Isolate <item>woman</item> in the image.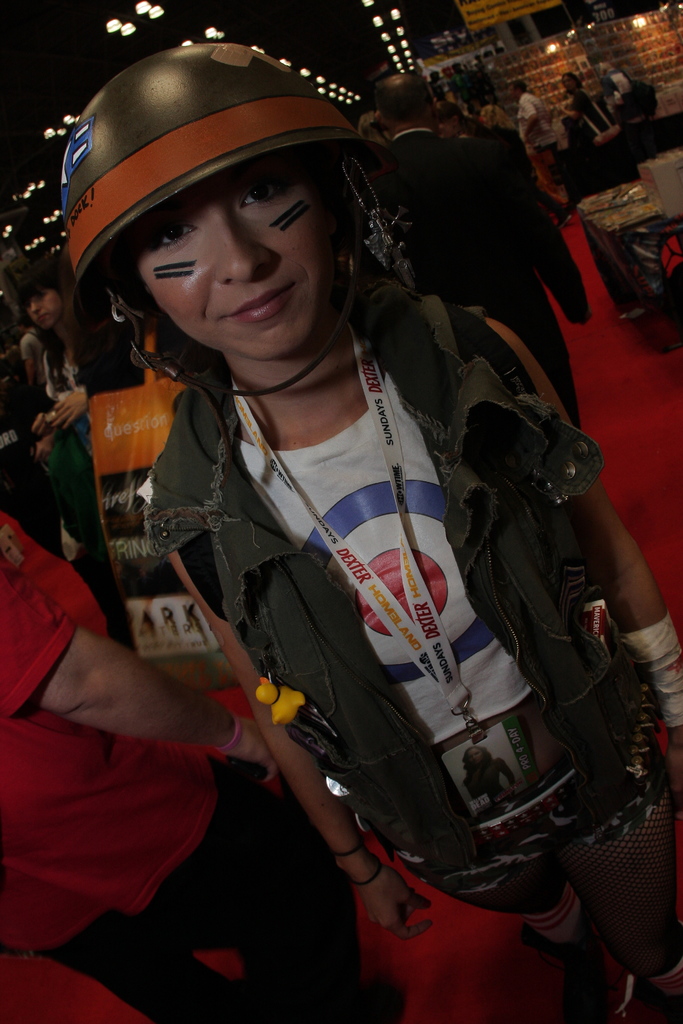
Isolated region: Rect(76, 36, 682, 1020).
